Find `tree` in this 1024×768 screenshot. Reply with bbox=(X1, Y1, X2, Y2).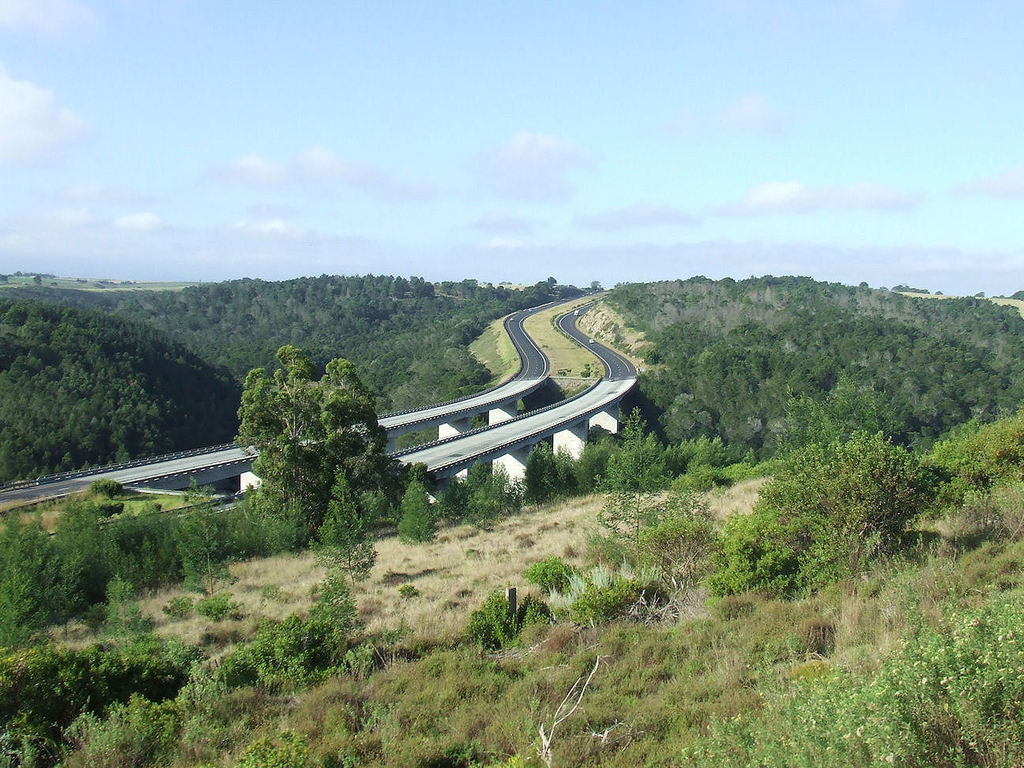
bbox=(593, 402, 701, 563).
